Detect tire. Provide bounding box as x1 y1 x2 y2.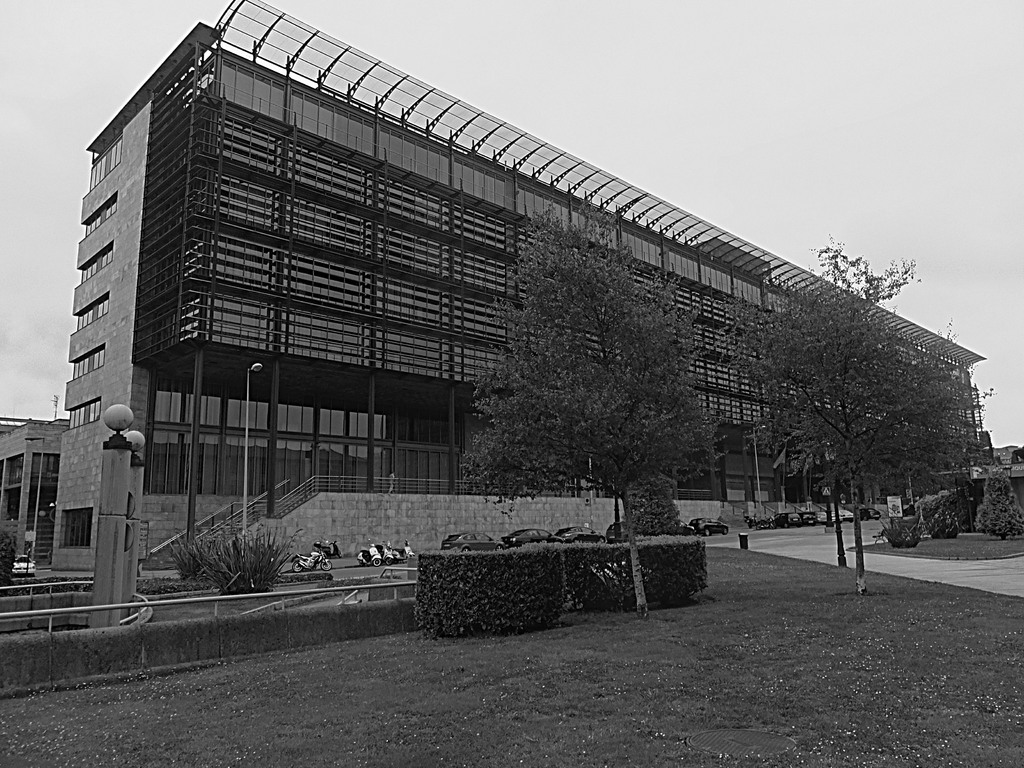
723 522 730 540.
